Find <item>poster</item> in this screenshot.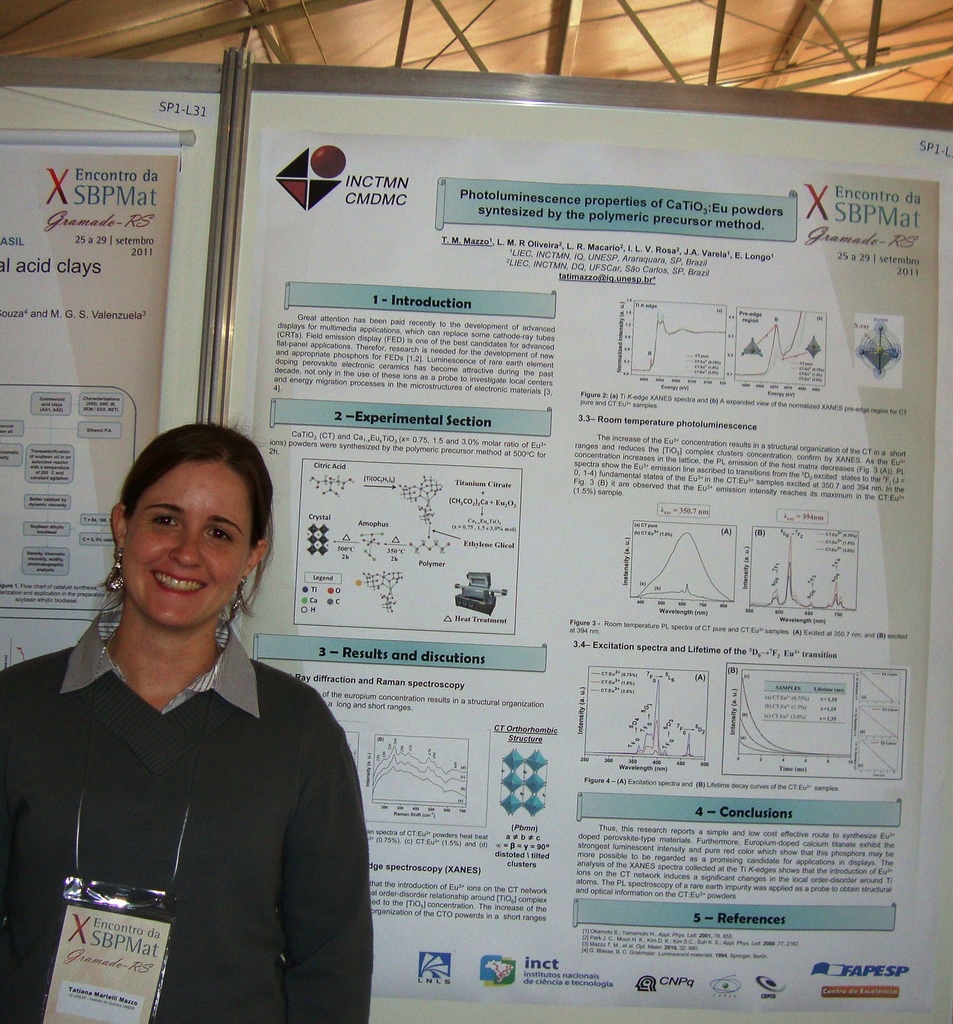
The bounding box for <item>poster</item> is [x1=0, y1=131, x2=184, y2=668].
